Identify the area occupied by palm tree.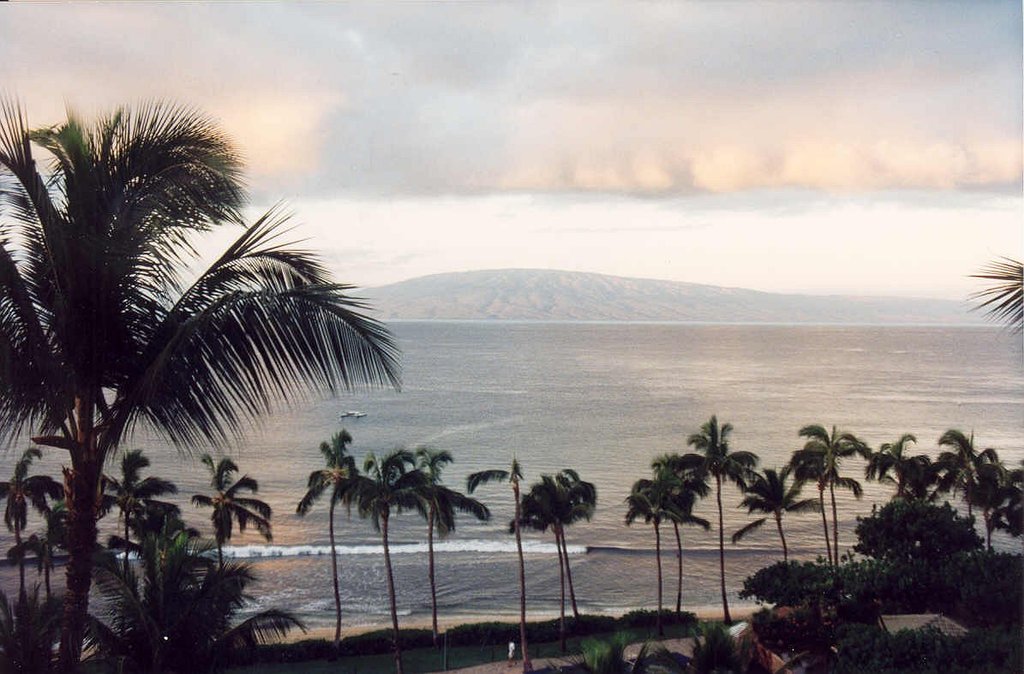
Area: x1=19, y1=108, x2=386, y2=603.
